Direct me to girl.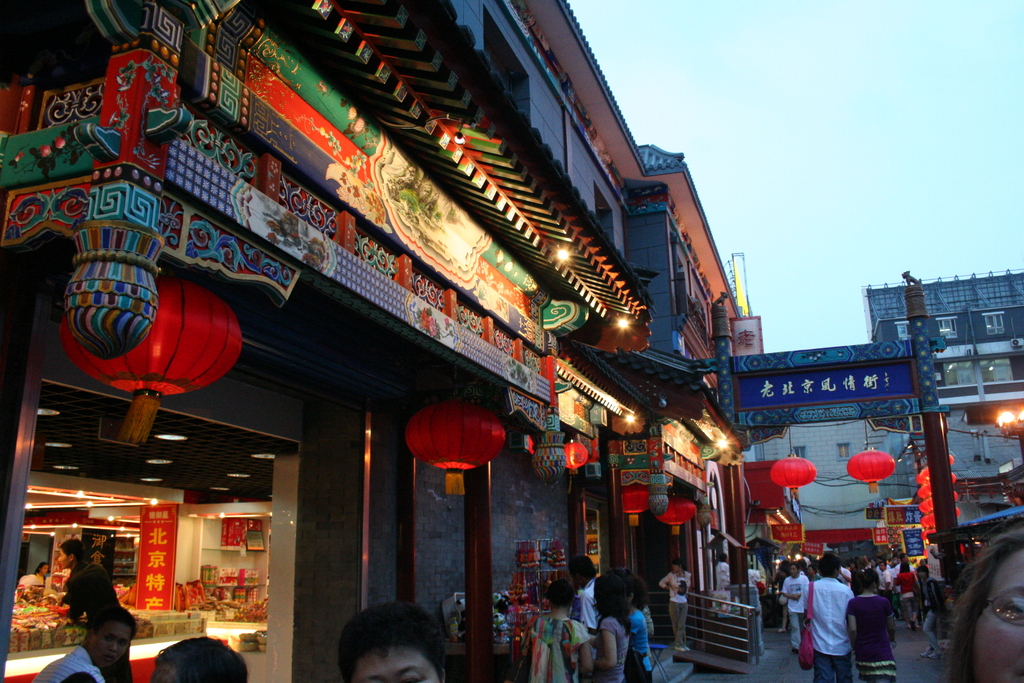
Direction: (531, 583, 596, 682).
